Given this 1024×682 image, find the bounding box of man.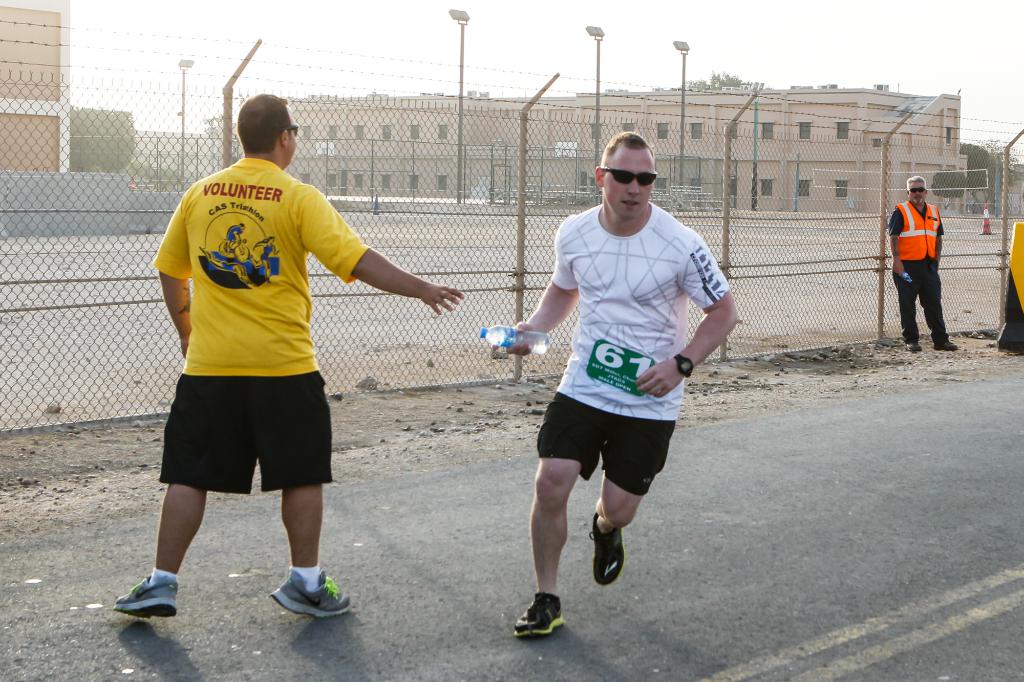
{"x1": 885, "y1": 171, "x2": 961, "y2": 354}.
